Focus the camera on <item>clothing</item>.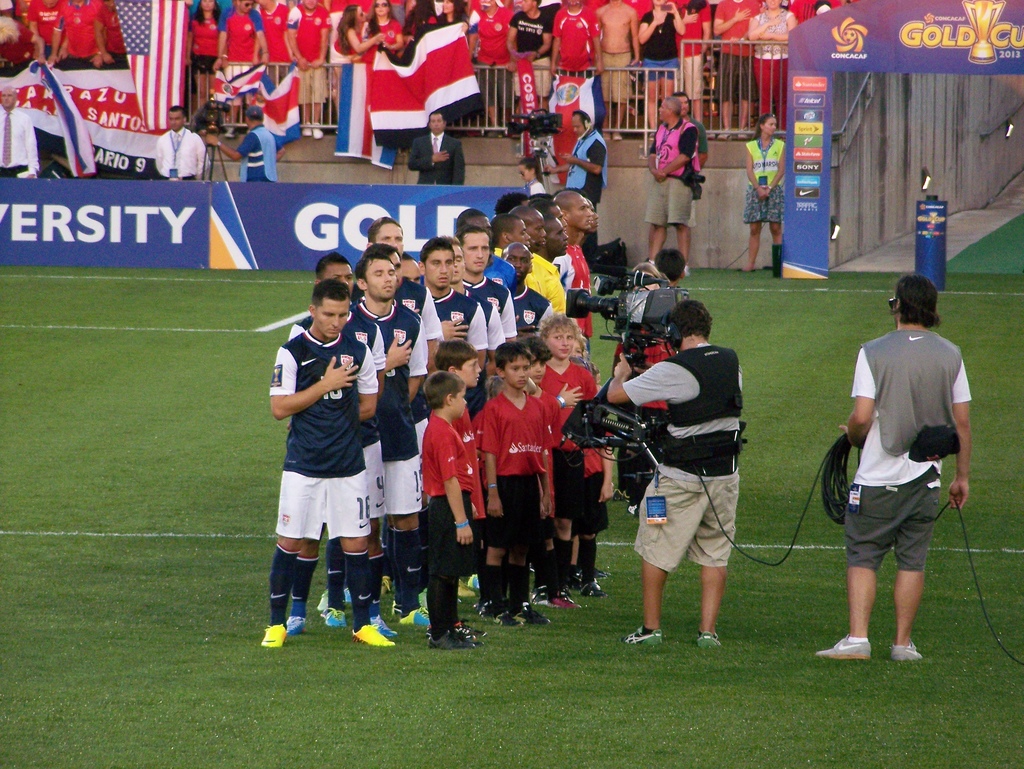
Focus region: box(717, 0, 755, 93).
